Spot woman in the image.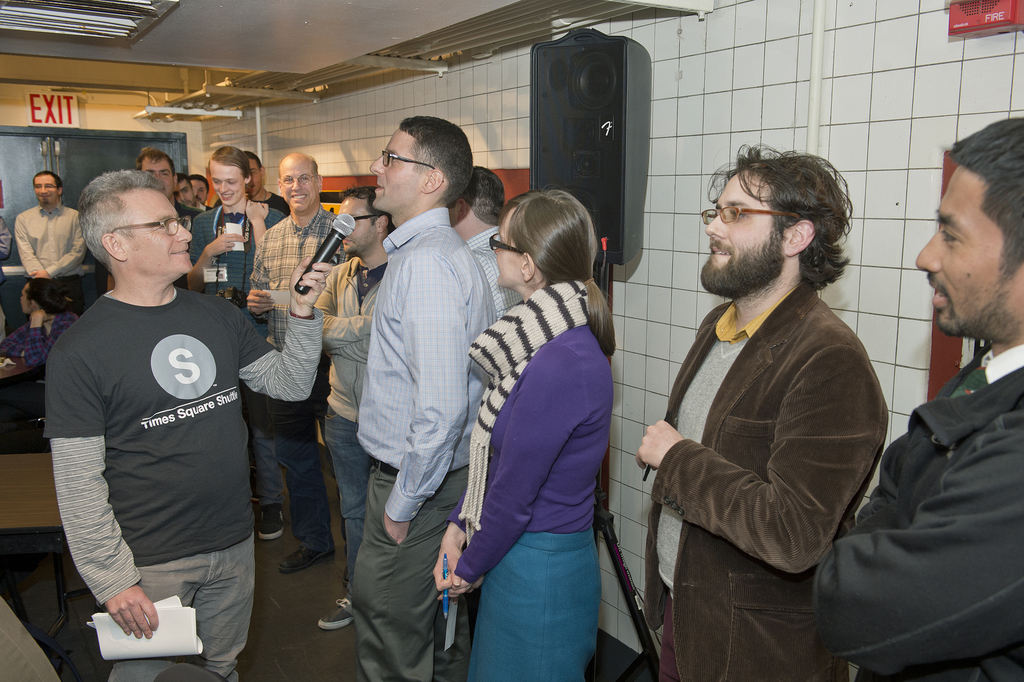
woman found at <box>442,171,628,681</box>.
